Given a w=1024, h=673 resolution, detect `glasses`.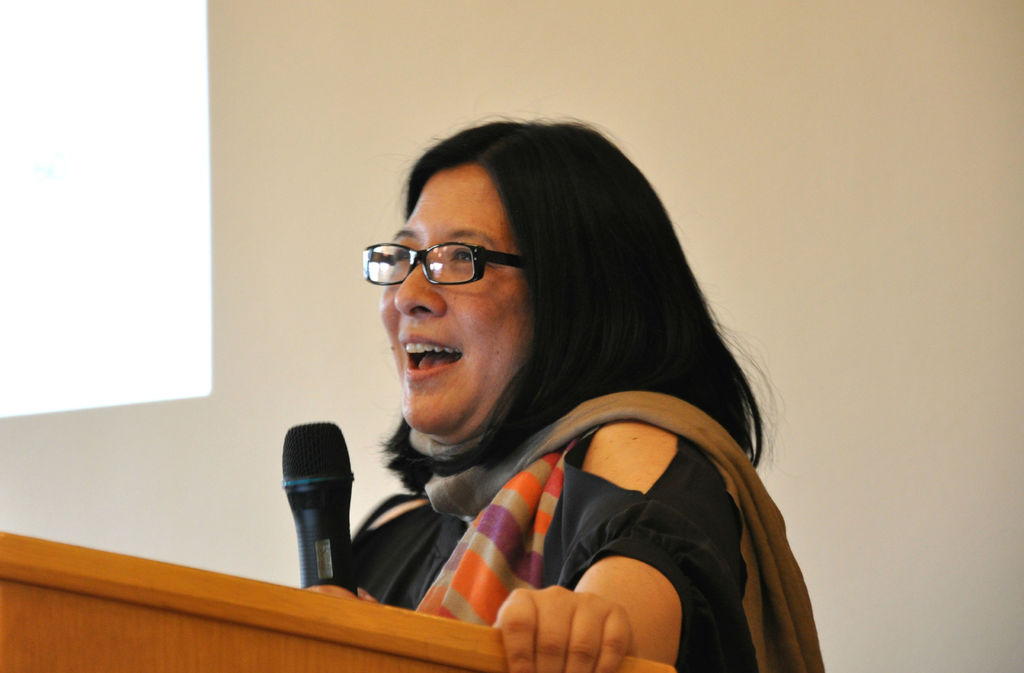
box(358, 229, 542, 301).
